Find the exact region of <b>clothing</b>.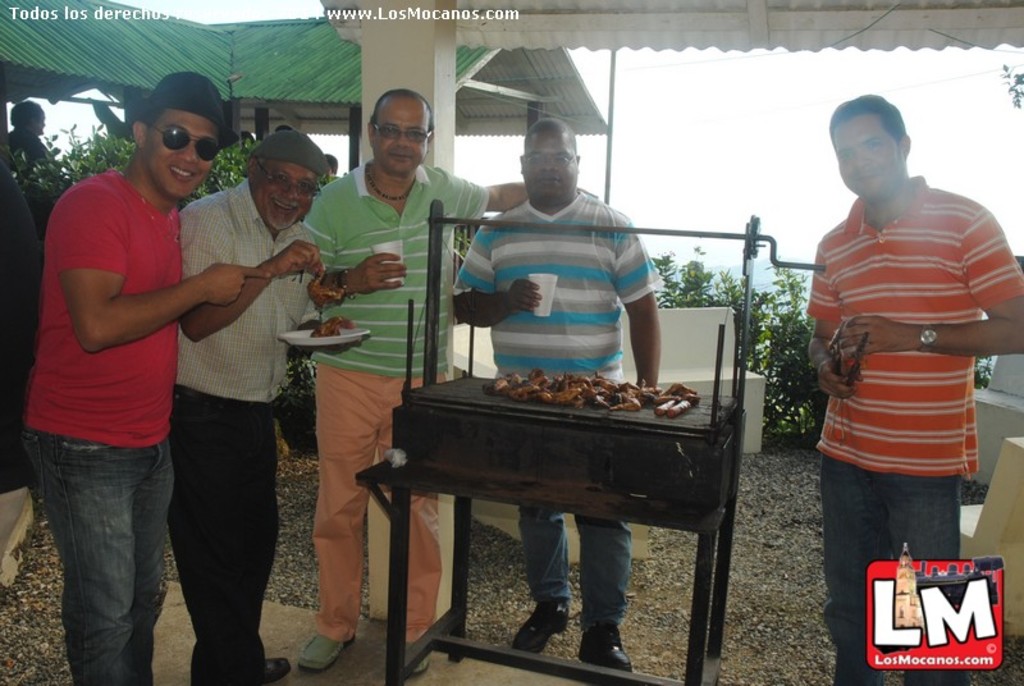
Exact region: {"left": 19, "top": 166, "right": 193, "bottom": 682}.
